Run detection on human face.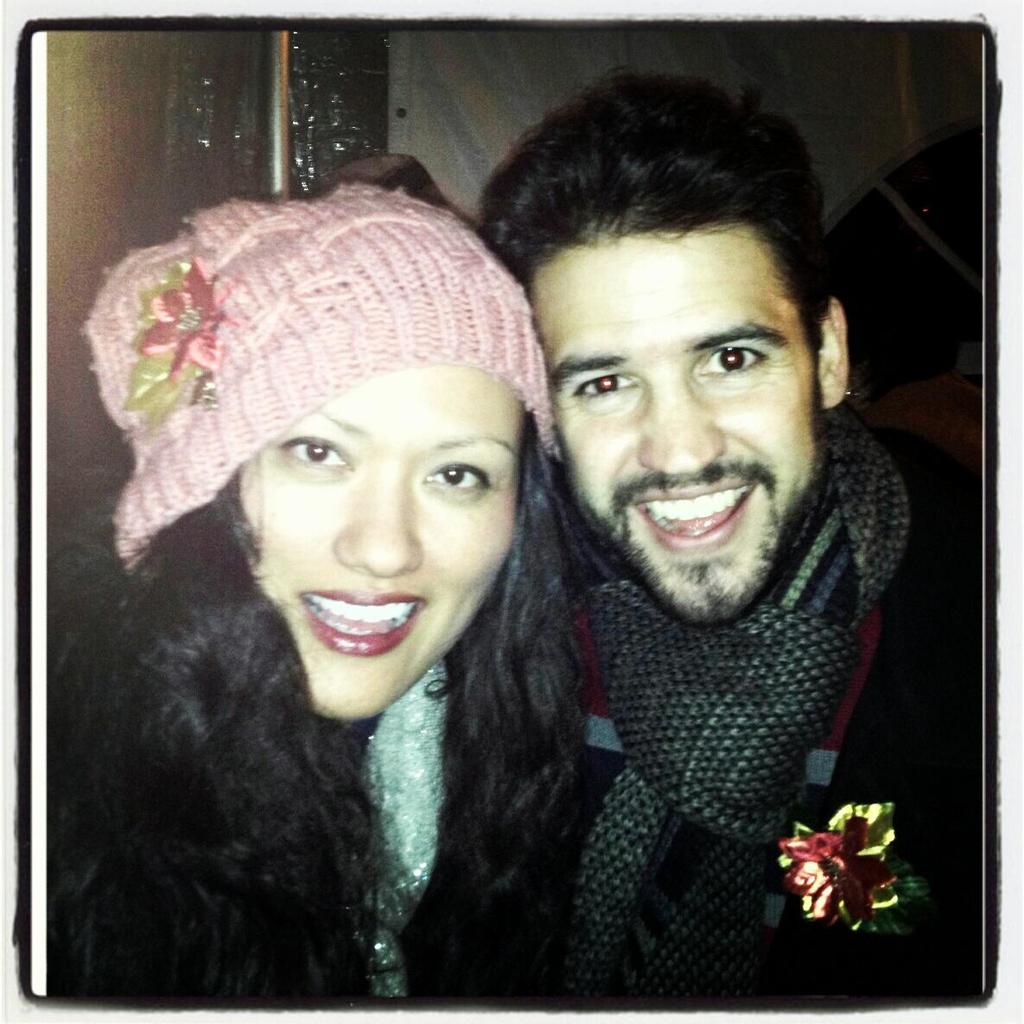
Result: left=539, top=237, right=829, bottom=614.
